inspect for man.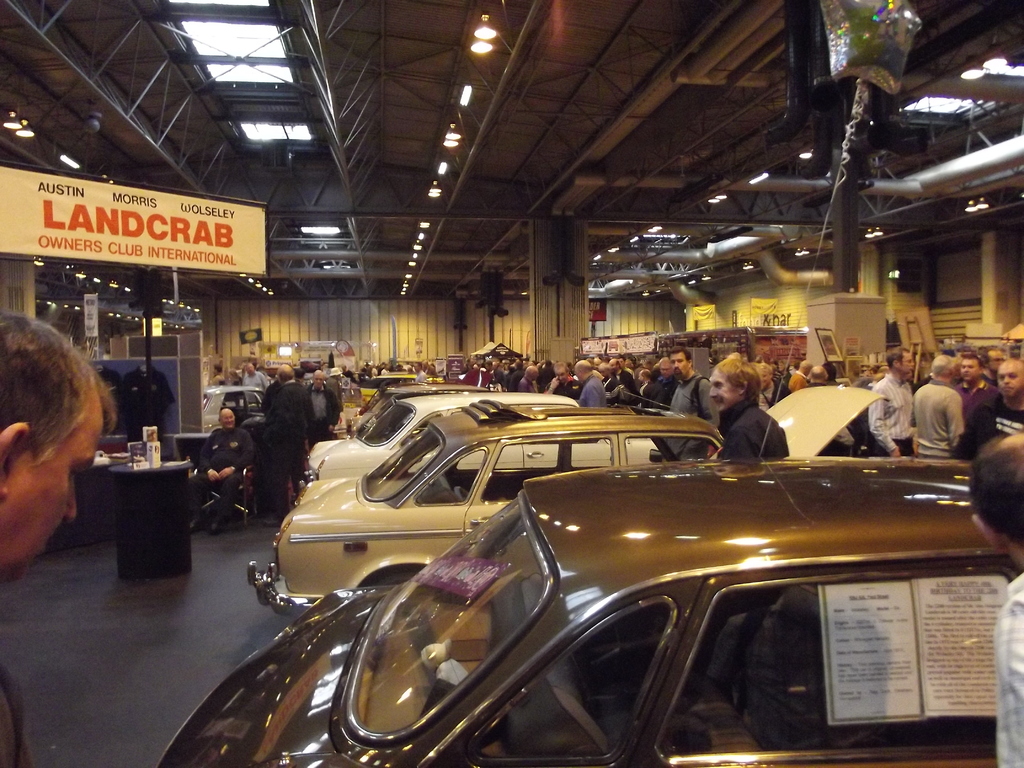
Inspection: <bbox>270, 364, 312, 481</bbox>.
